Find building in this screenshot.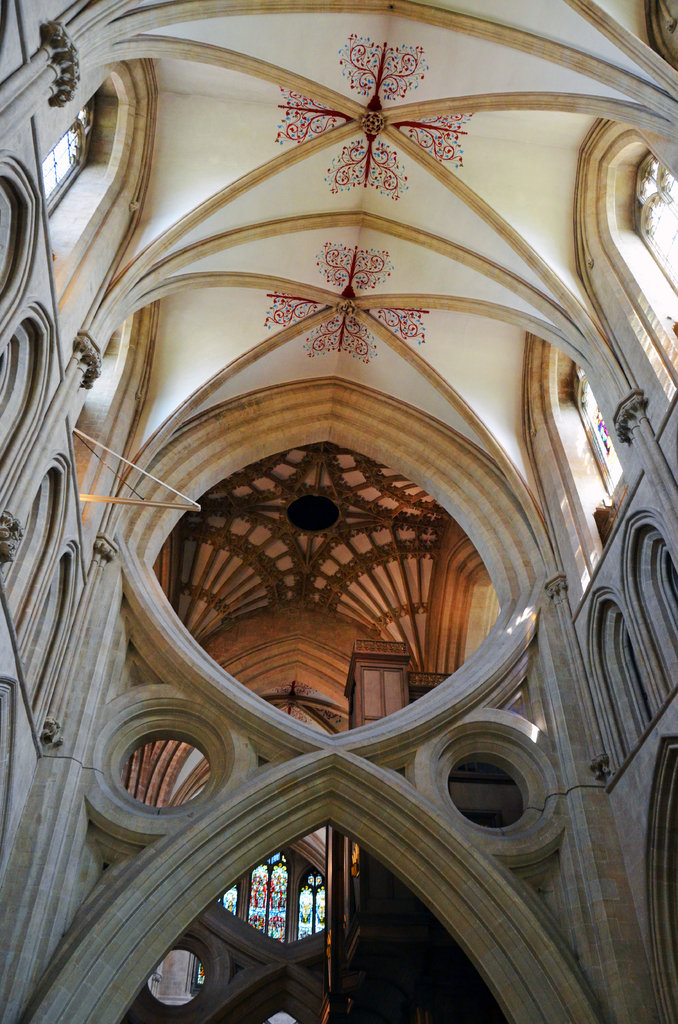
The bounding box for building is l=0, t=0, r=677, b=1023.
